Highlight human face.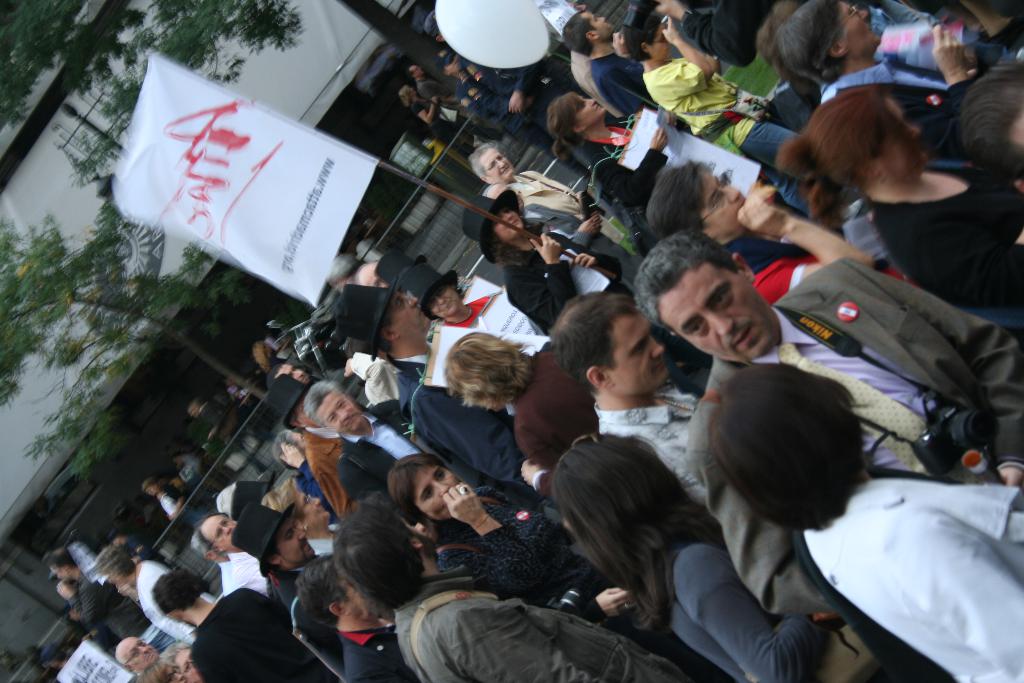
Highlighted region: (left=580, top=6, right=619, bottom=42).
